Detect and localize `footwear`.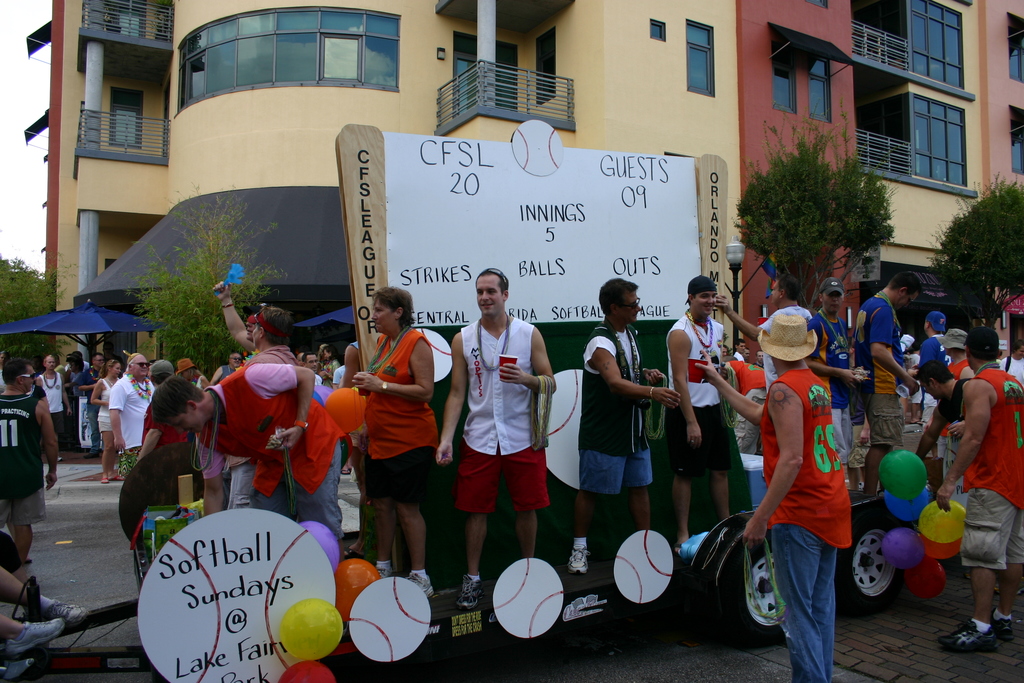
Localized at (942, 616, 995, 651).
